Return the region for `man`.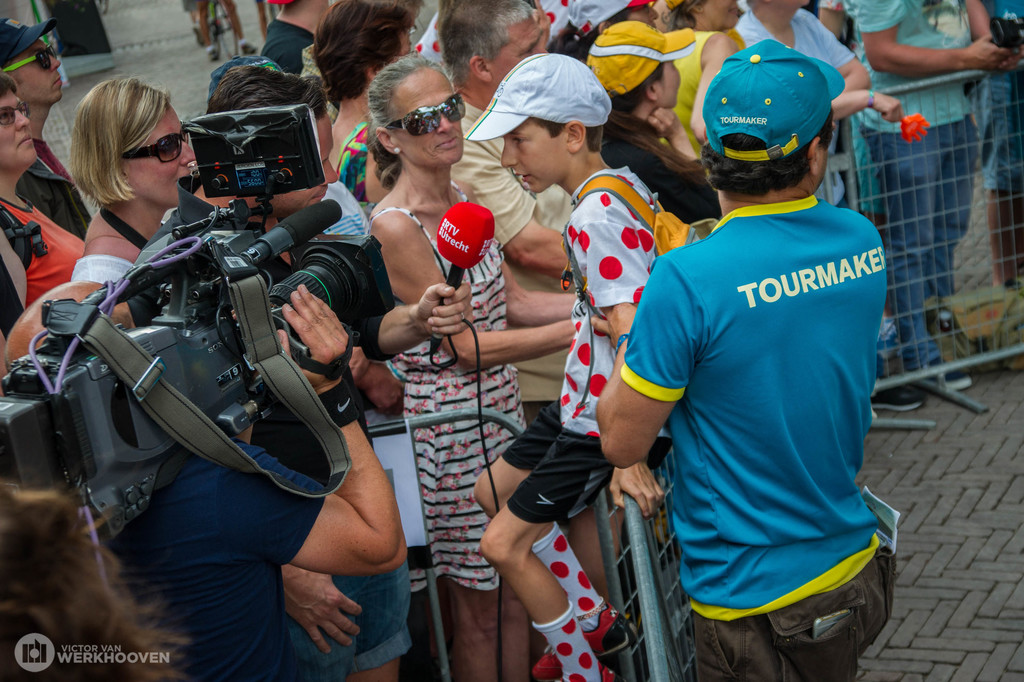
[2,281,403,679].
